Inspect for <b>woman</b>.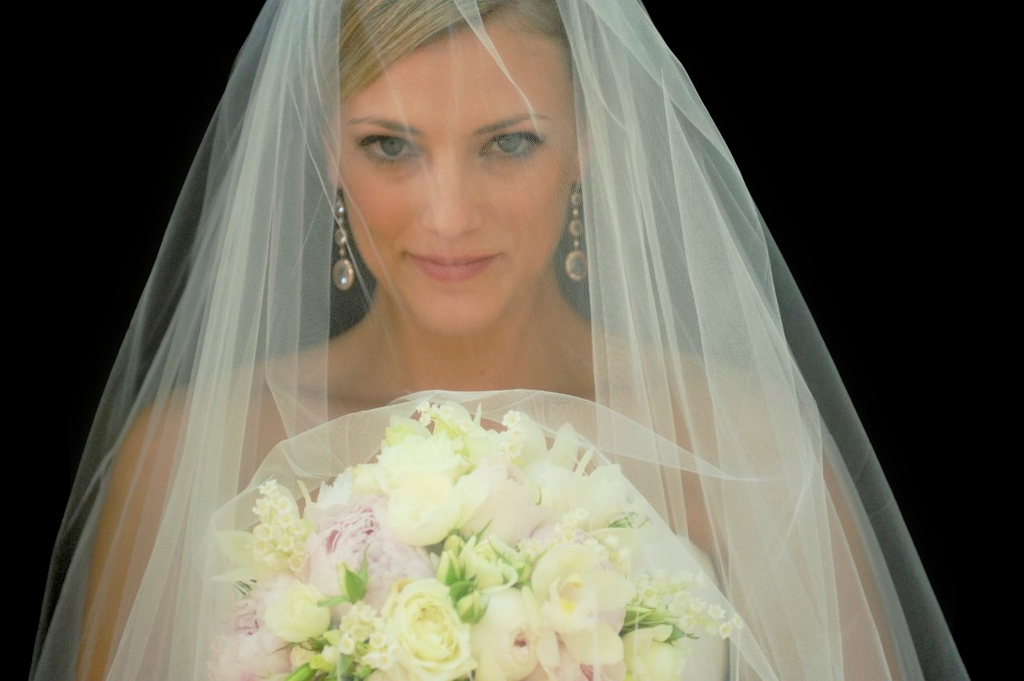
Inspection: 142:47:960:676.
